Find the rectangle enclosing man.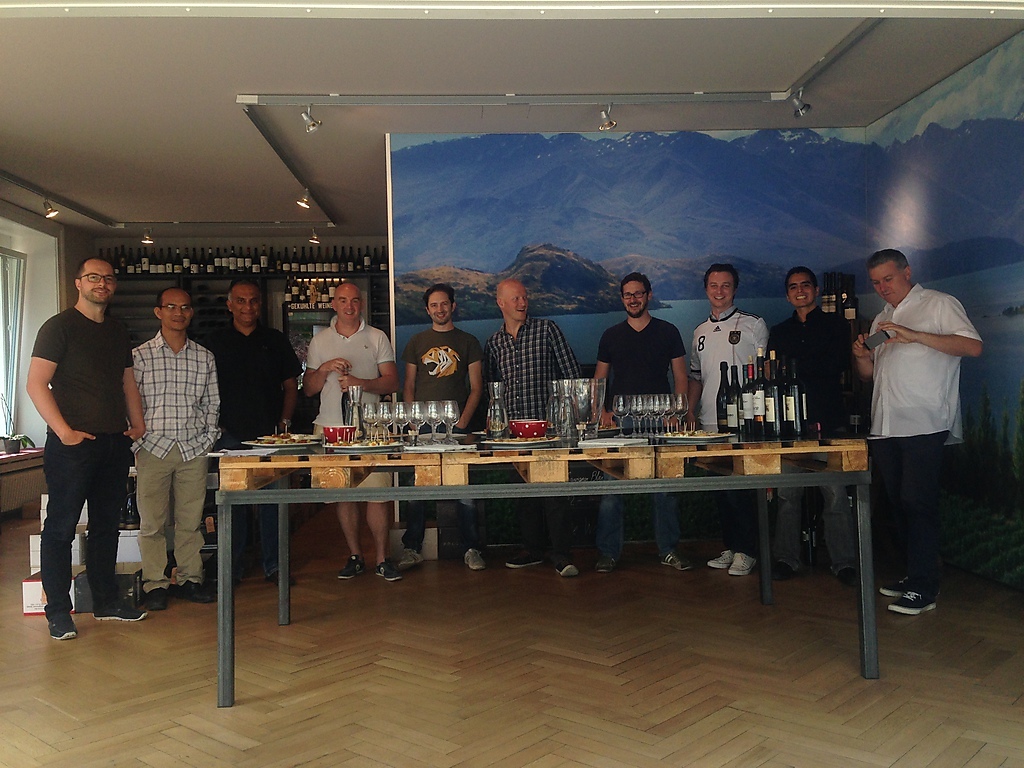
{"left": 591, "top": 270, "right": 689, "bottom": 574}.
